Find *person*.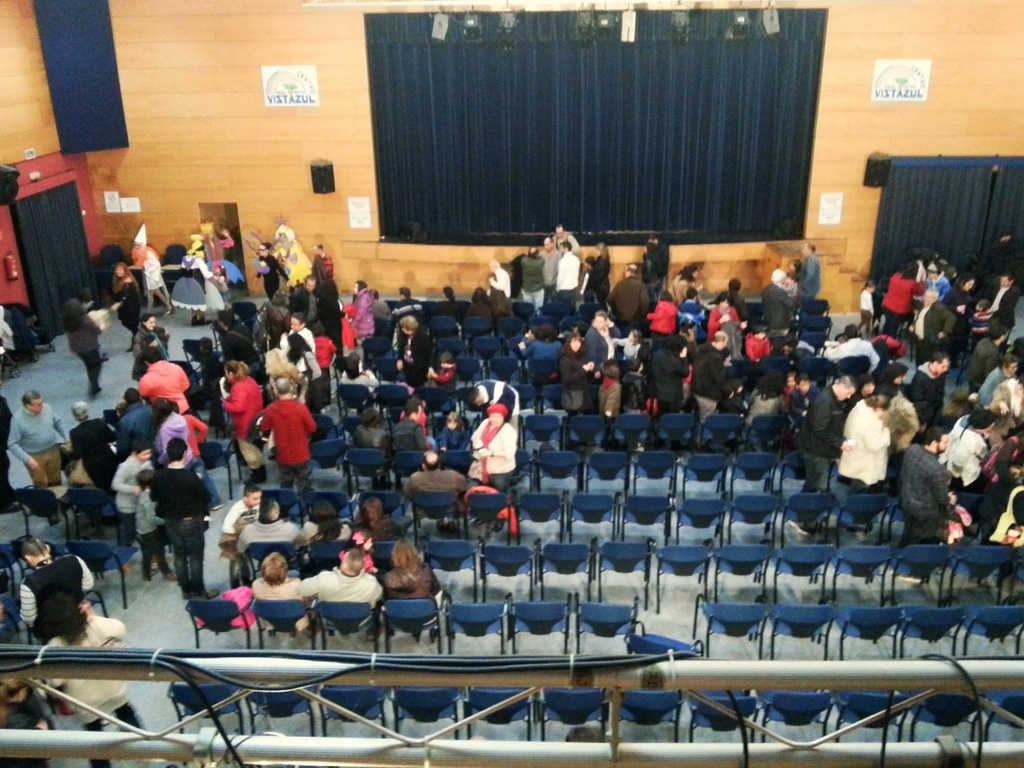
0, 388, 26, 513.
